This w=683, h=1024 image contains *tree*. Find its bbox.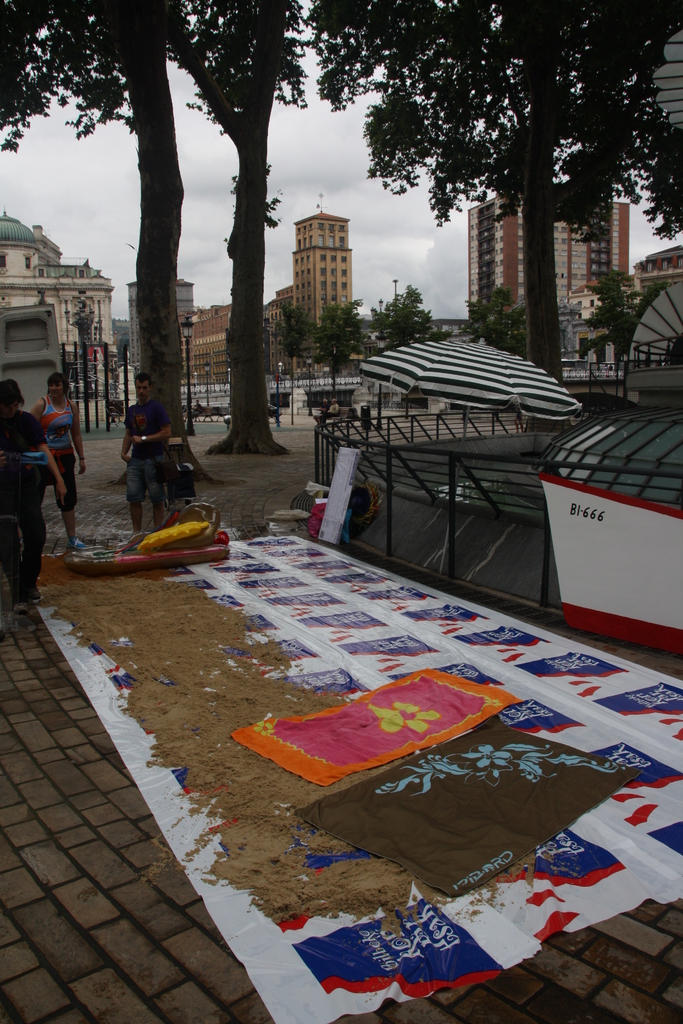
bbox(463, 284, 528, 356).
